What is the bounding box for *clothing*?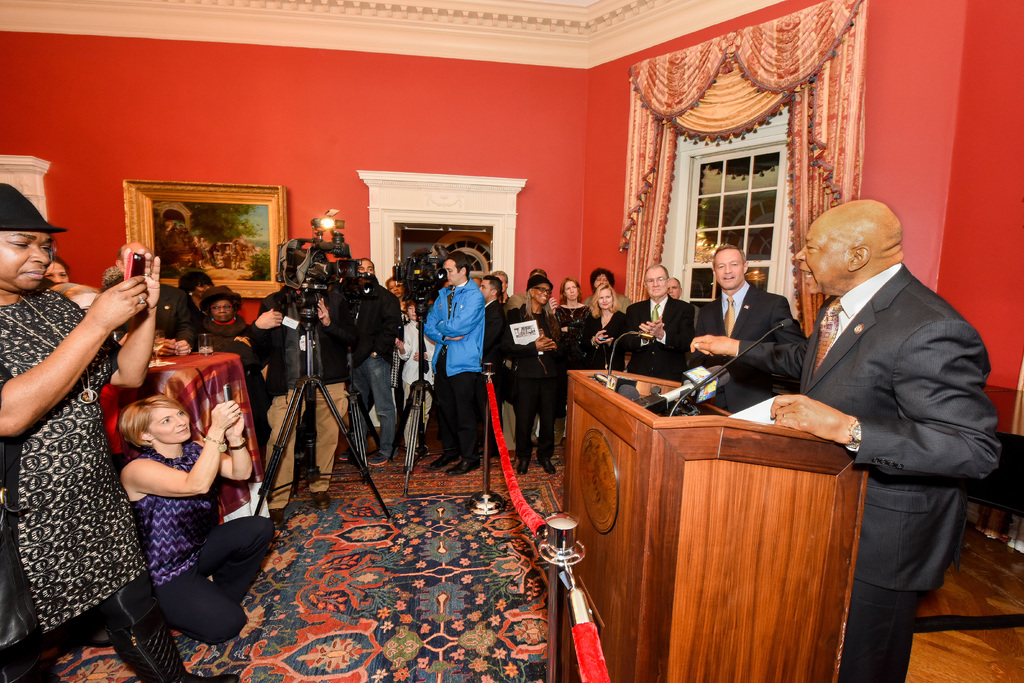
bbox=(185, 313, 276, 473).
